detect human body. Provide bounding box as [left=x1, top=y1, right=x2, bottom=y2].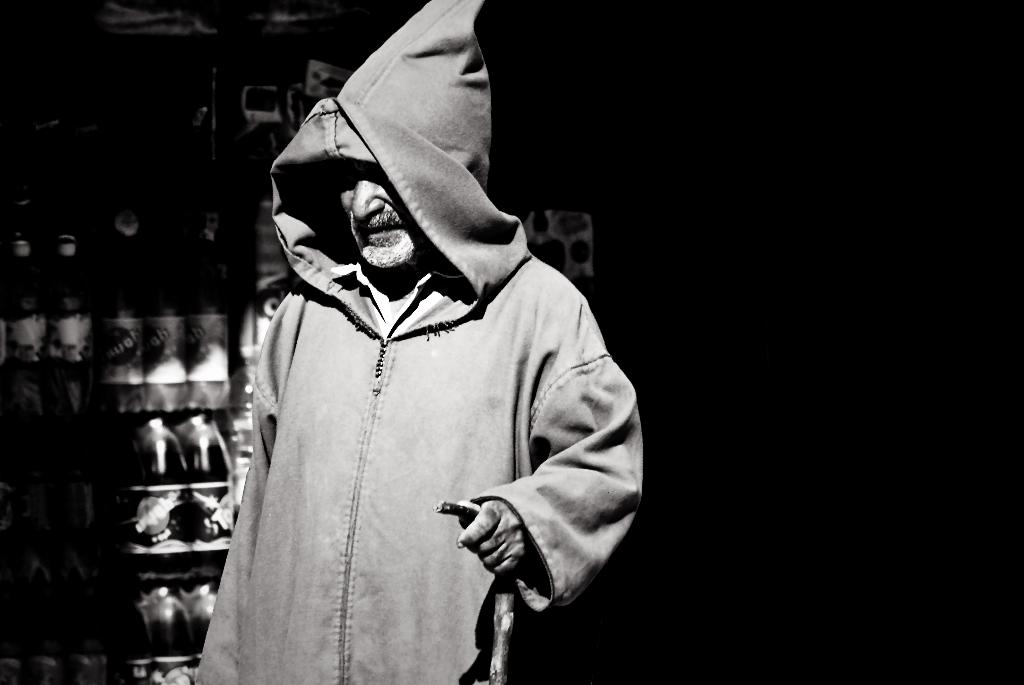
[left=172, top=42, right=646, bottom=684].
